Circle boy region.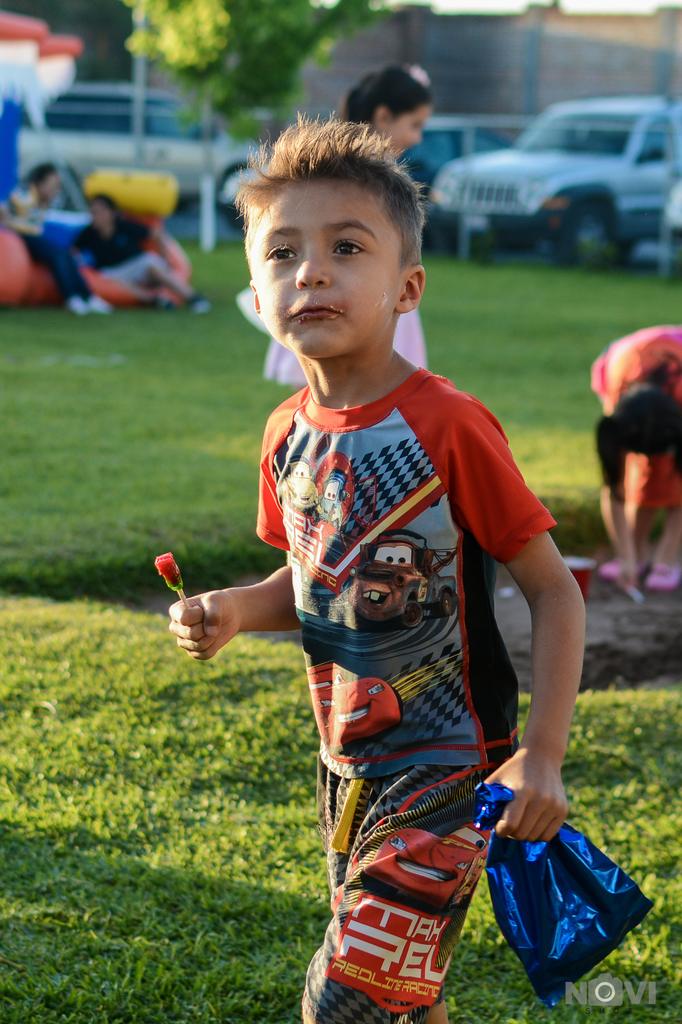
Region: locate(171, 120, 584, 976).
